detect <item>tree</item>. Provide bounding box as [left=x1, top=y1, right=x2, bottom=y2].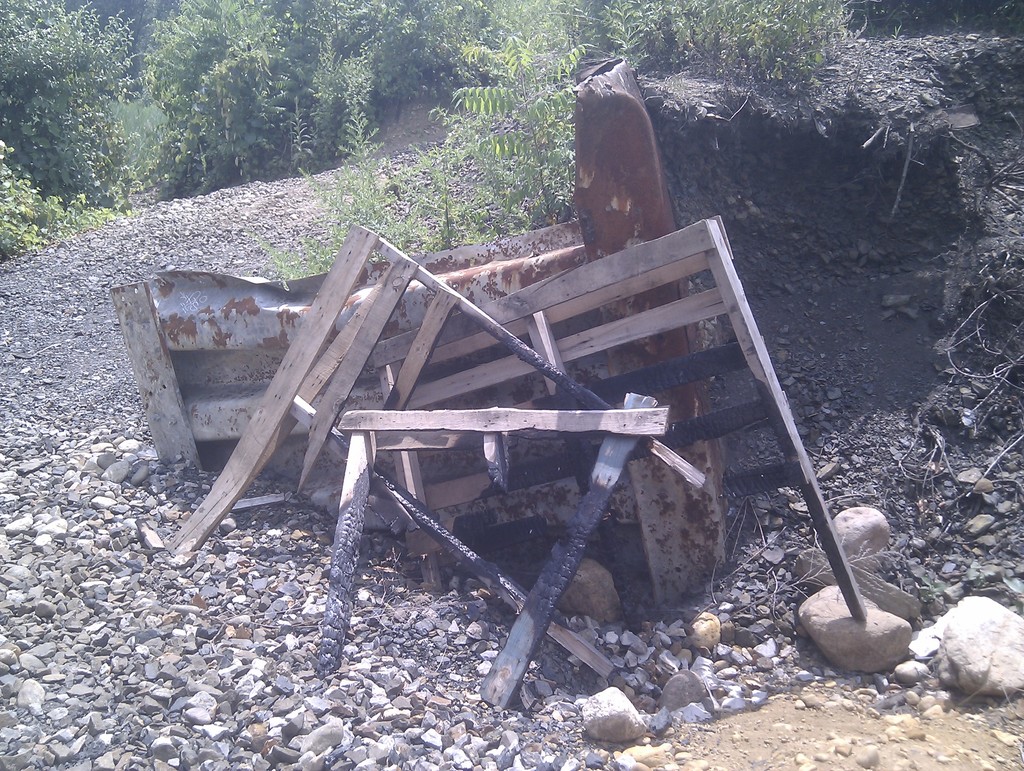
[left=328, top=0, right=663, bottom=152].
